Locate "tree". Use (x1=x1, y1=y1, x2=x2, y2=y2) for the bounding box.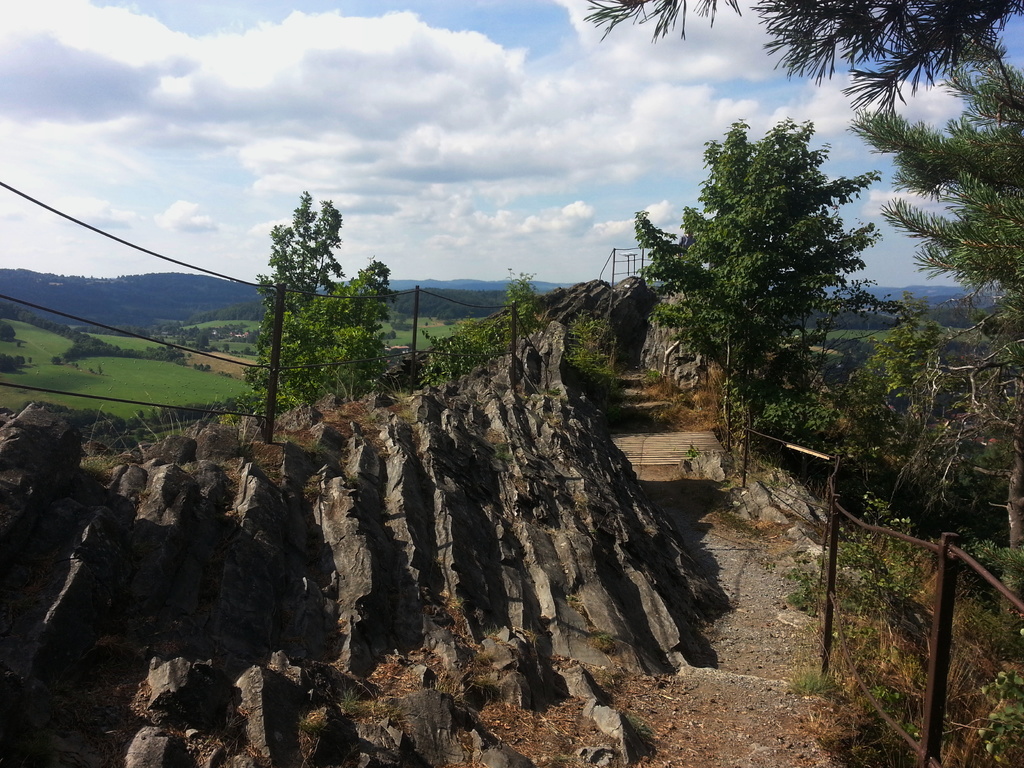
(x1=630, y1=116, x2=882, y2=452).
